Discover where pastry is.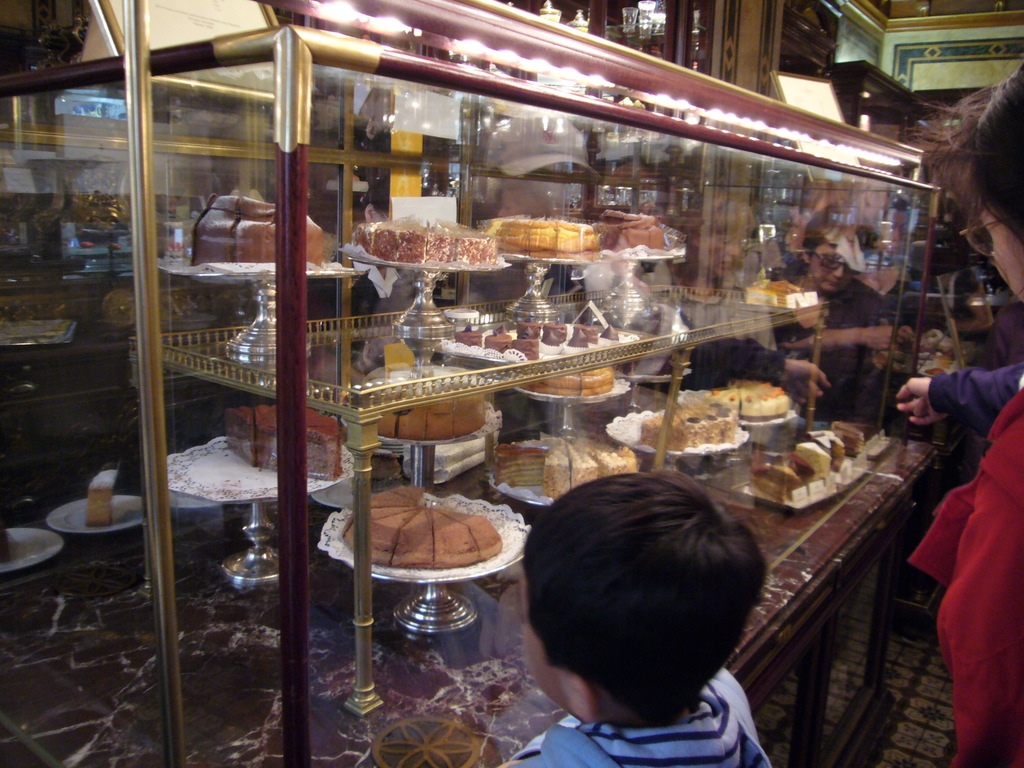
Discovered at crop(808, 435, 847, 468).
